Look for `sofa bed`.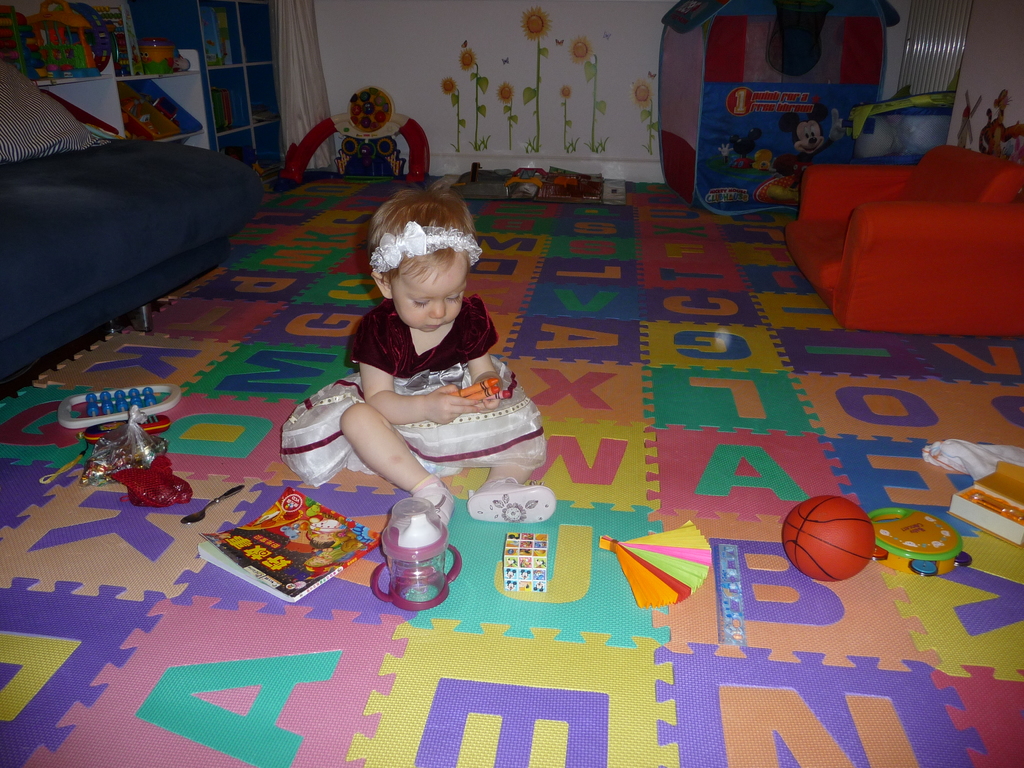
Found: BBox(0, 131, 266, 394).
